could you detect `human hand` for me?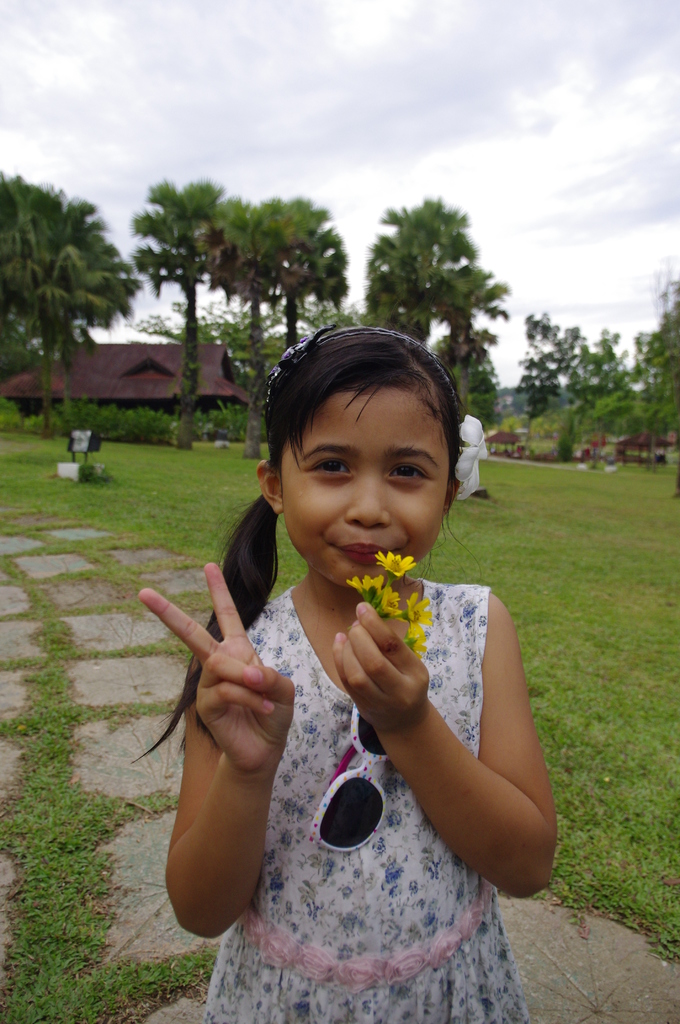
Detection result: BBox(145, 559, 301, 754).
